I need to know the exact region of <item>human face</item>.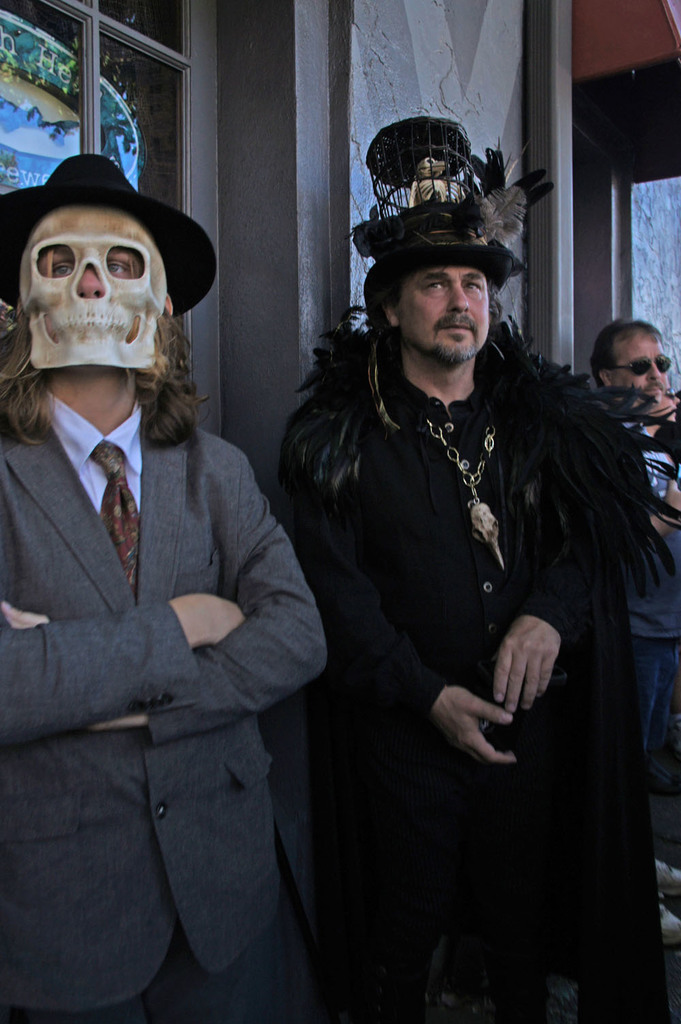
Region: locate(398, 268, 490, 359).
